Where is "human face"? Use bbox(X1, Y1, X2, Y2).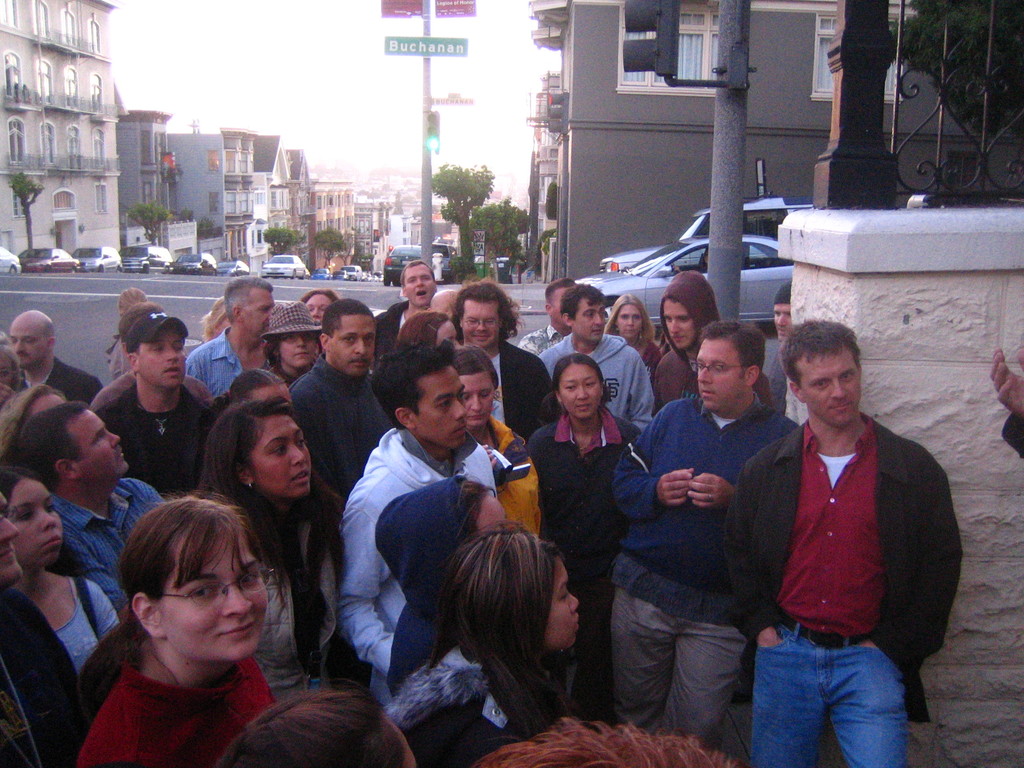
bbox(406, 262, 436, 304).
